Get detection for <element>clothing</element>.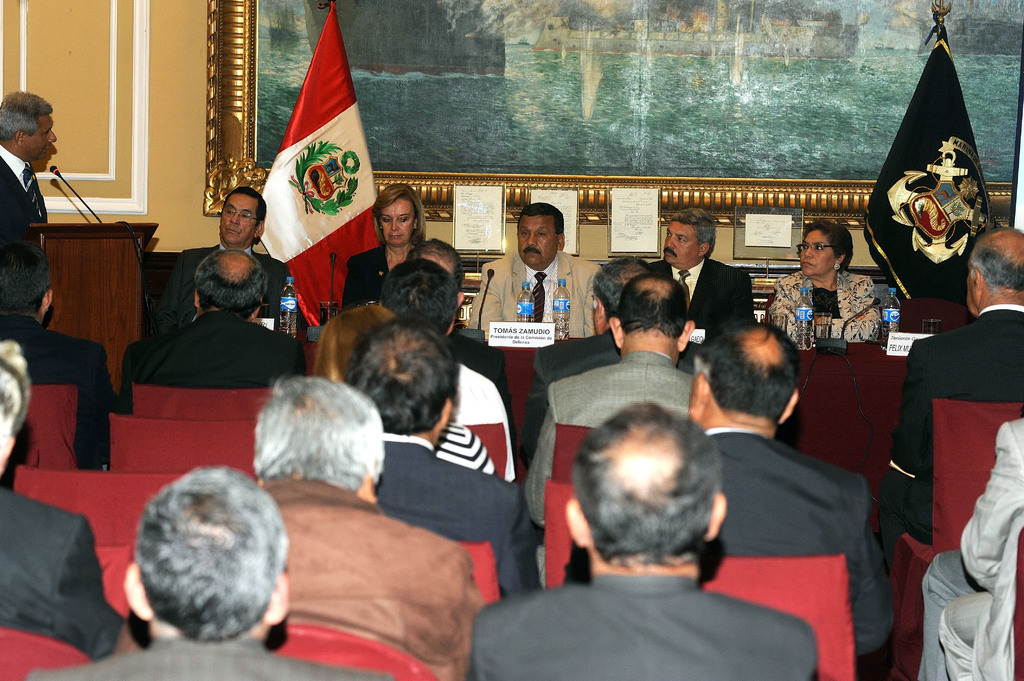
Detection: 883, 307, 1023, 538.
